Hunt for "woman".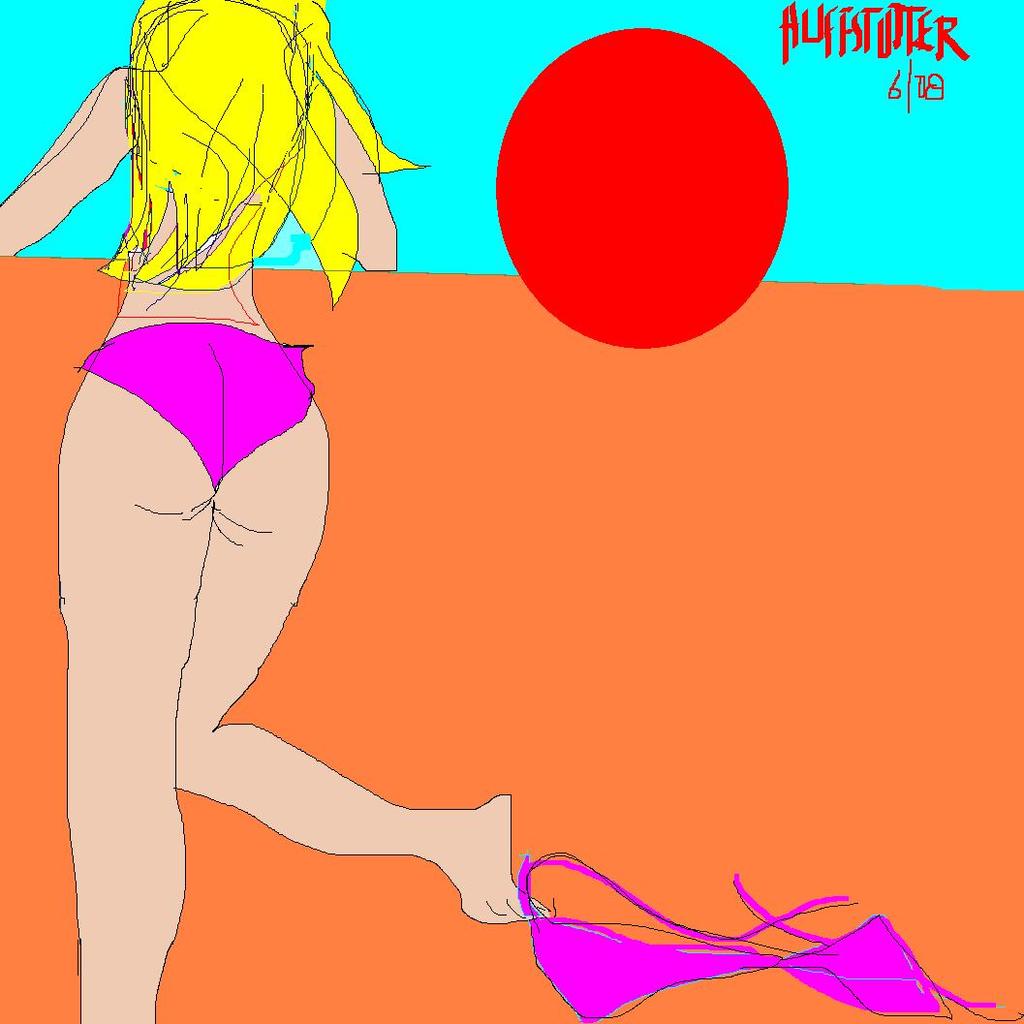
Hunted down at [21,3,475,1010].
